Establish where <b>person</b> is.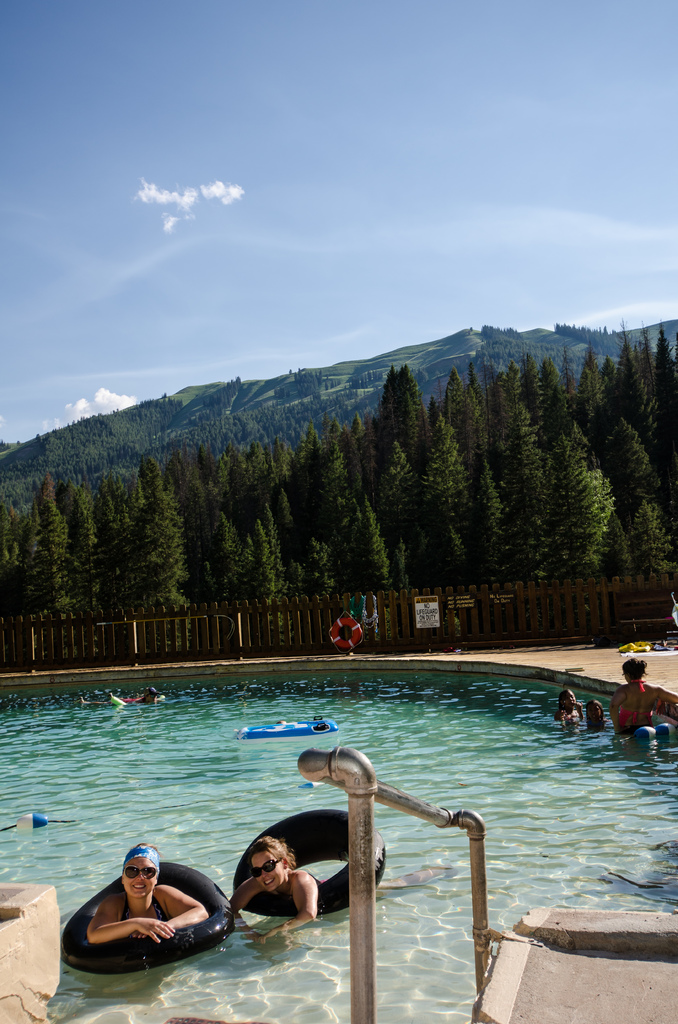
Established at [x1=232, y1=833, x2=325, y2=937].
